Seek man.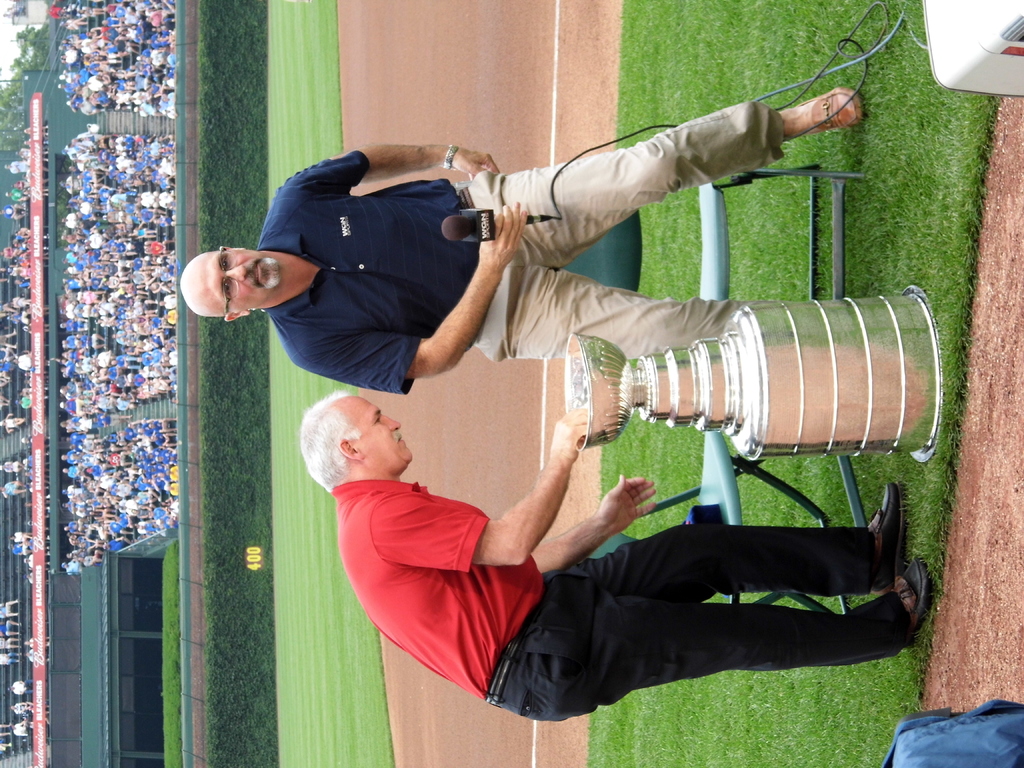
l=0, t=597, r=20, b=622.
